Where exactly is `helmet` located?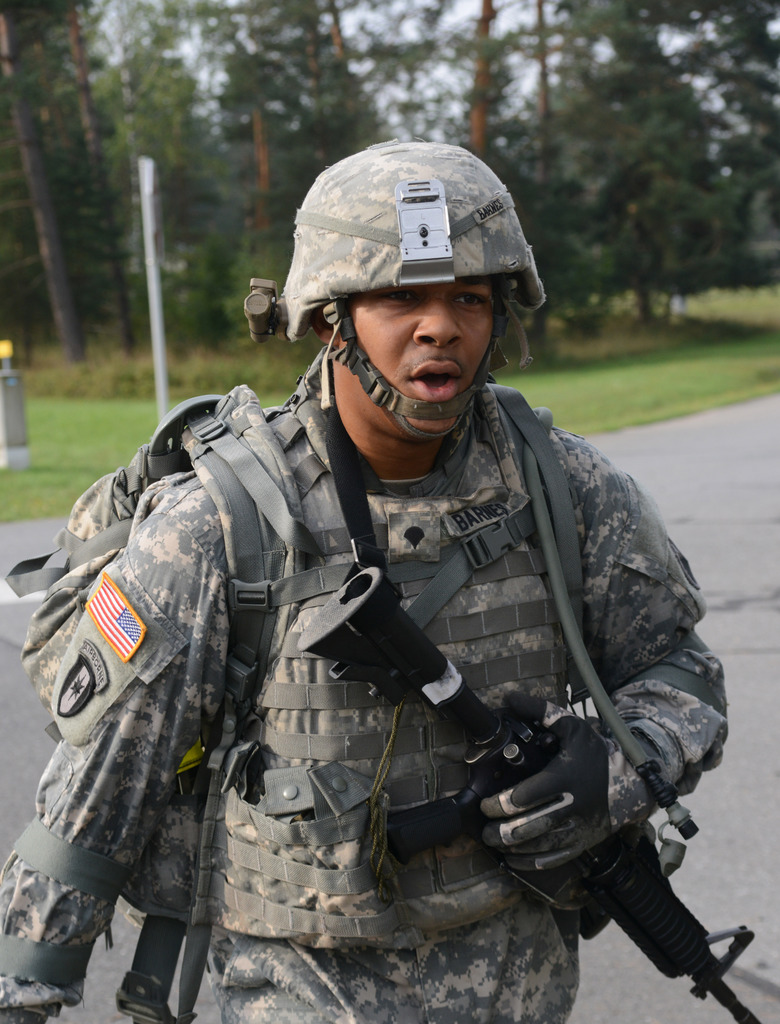
Its bounding box is region(256, 142, 571, 470).
